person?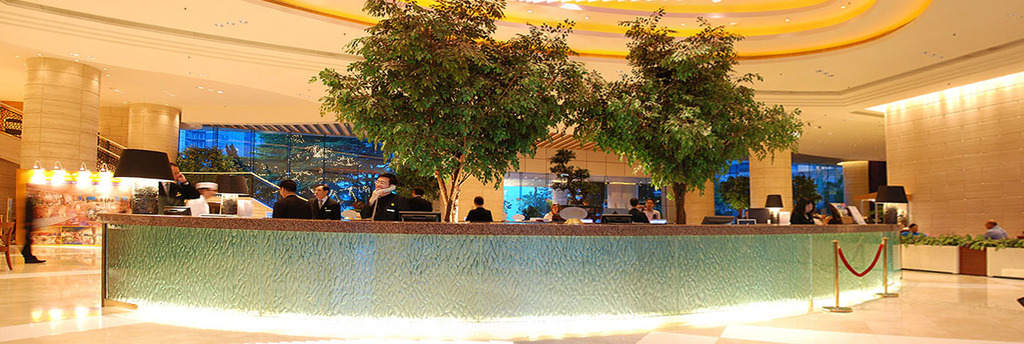
625,198,651,226
